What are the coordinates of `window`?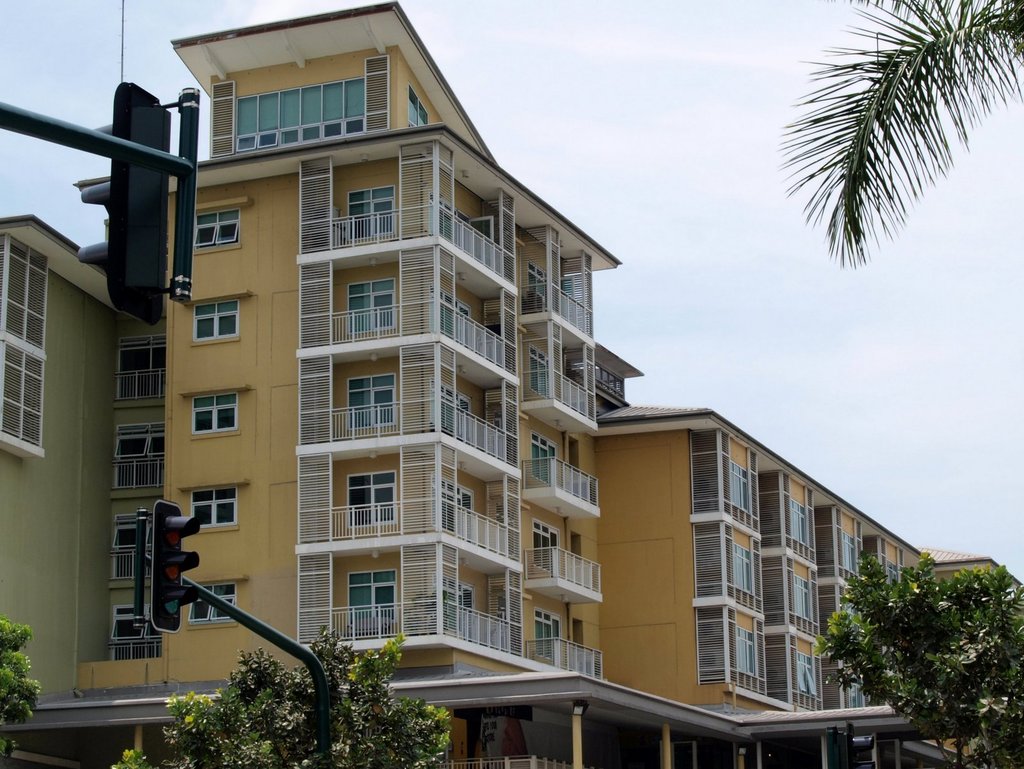
(114, 517, 151, 577).
